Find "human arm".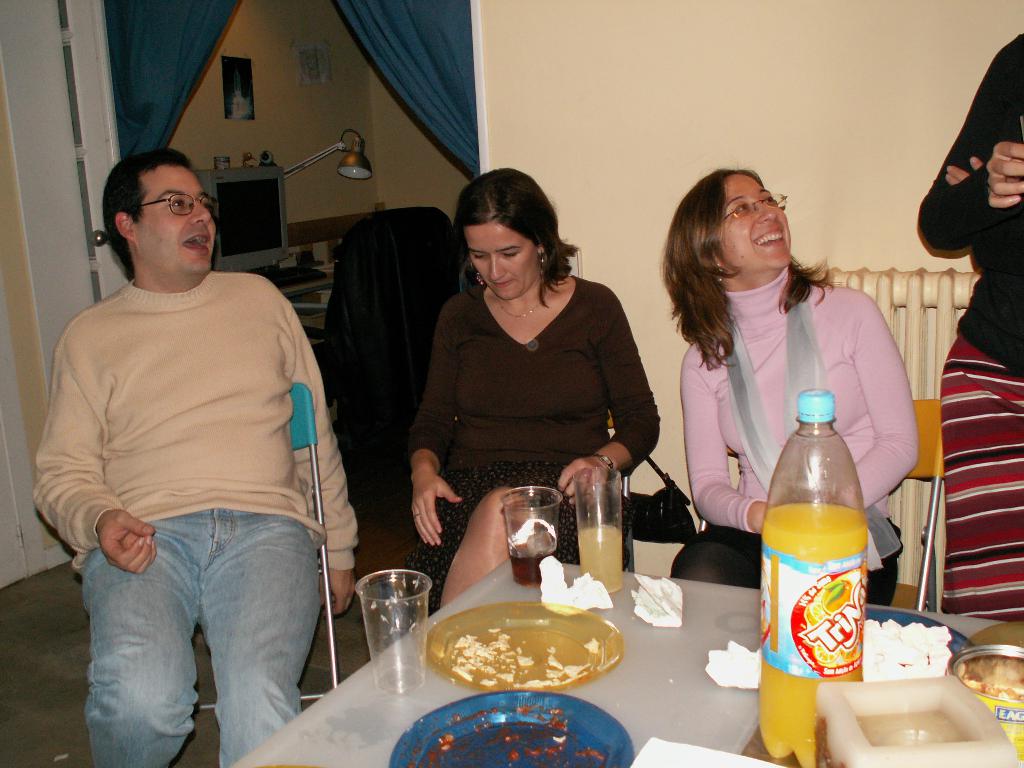
box(33, 311, 168, 580).
